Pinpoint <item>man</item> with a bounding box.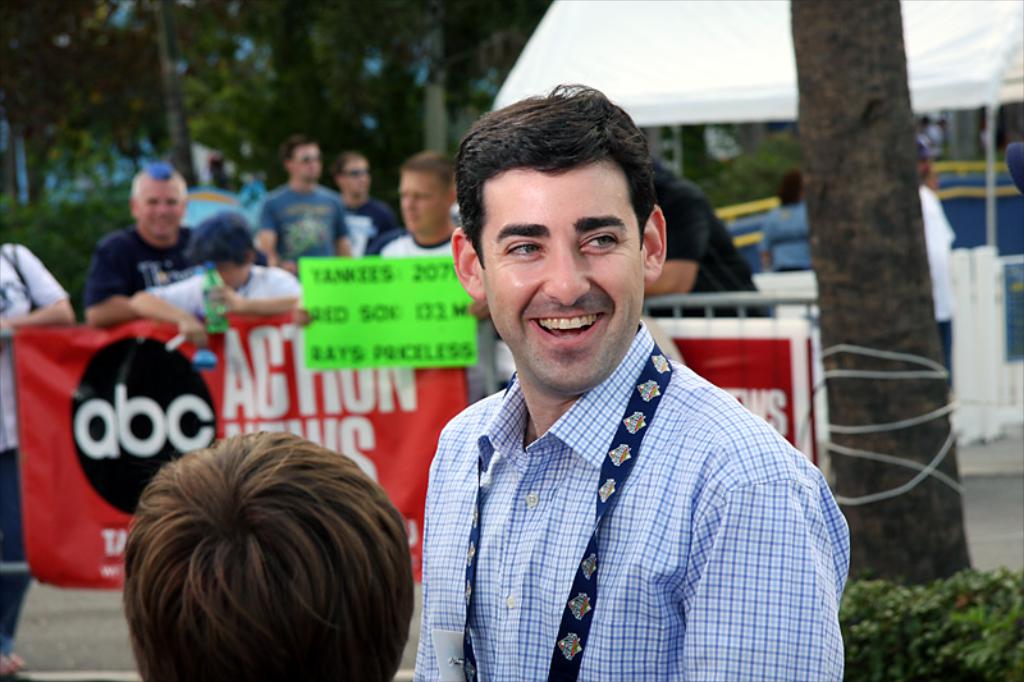
bbox=[88, 165, 207, 324].
